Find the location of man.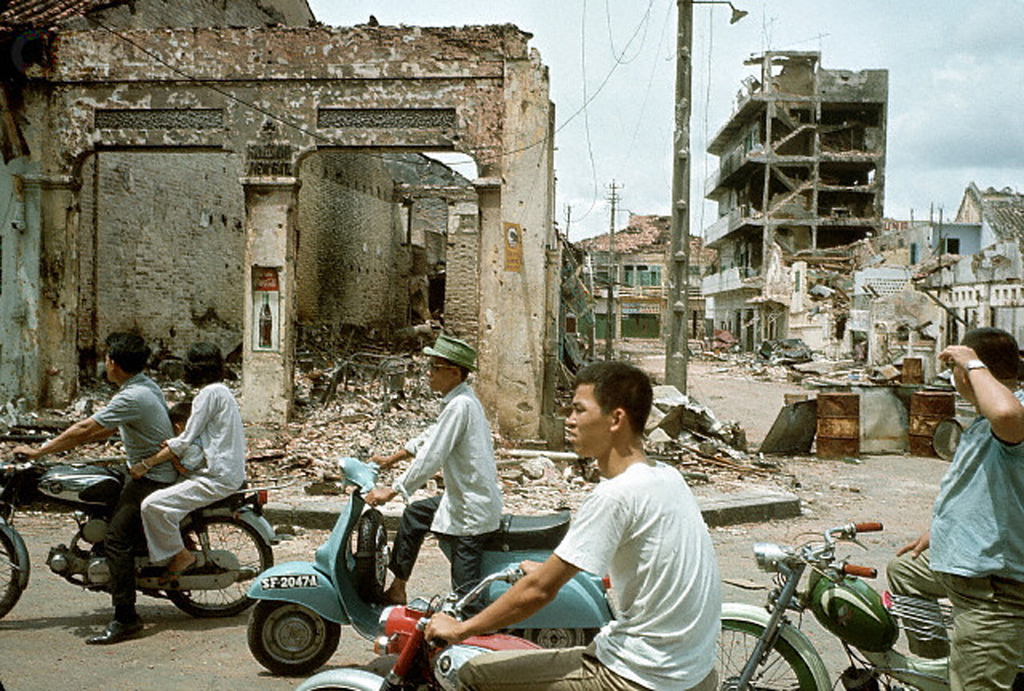
Location: crop(504, 370, 741, 684).
